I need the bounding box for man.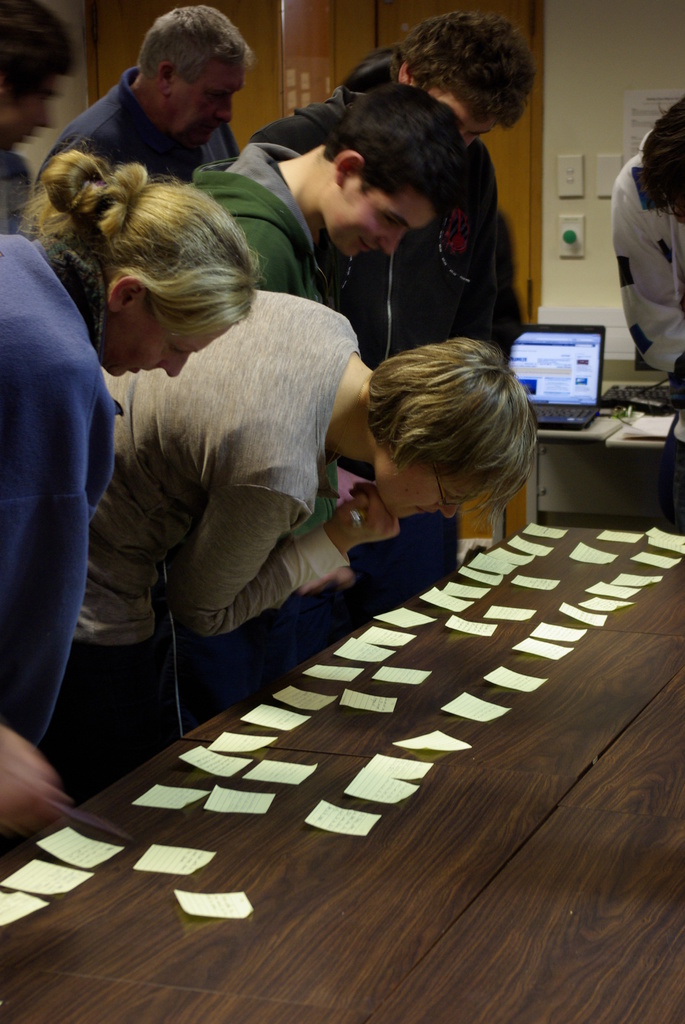
Here it is: region(36, 0, 244, 196).
